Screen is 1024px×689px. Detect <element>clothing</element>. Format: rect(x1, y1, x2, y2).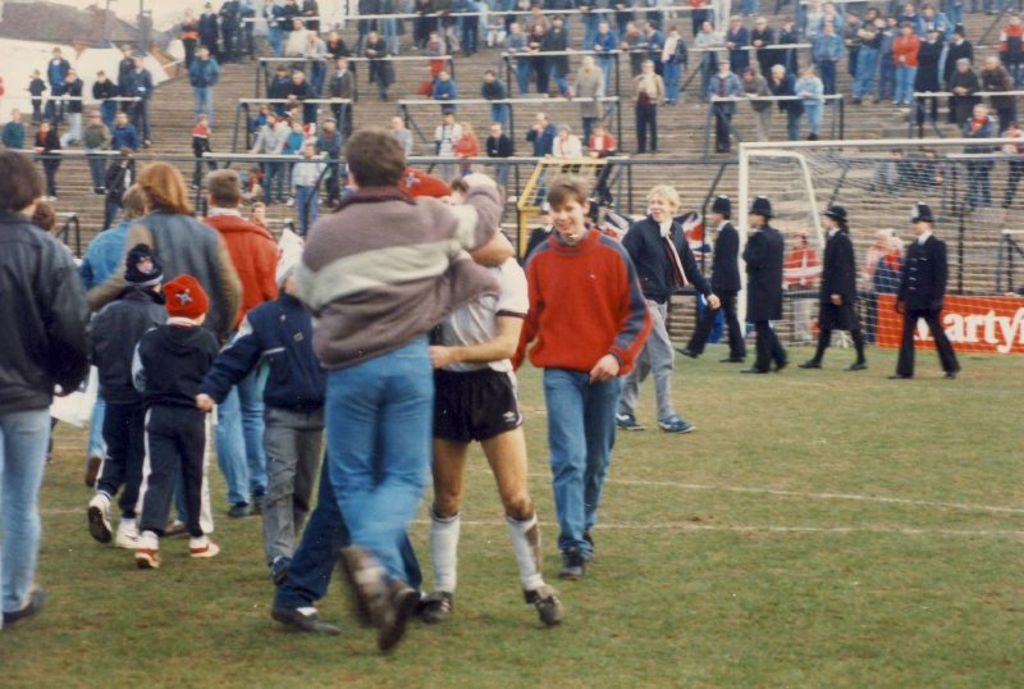
rect(109, 117, 147, 177).
